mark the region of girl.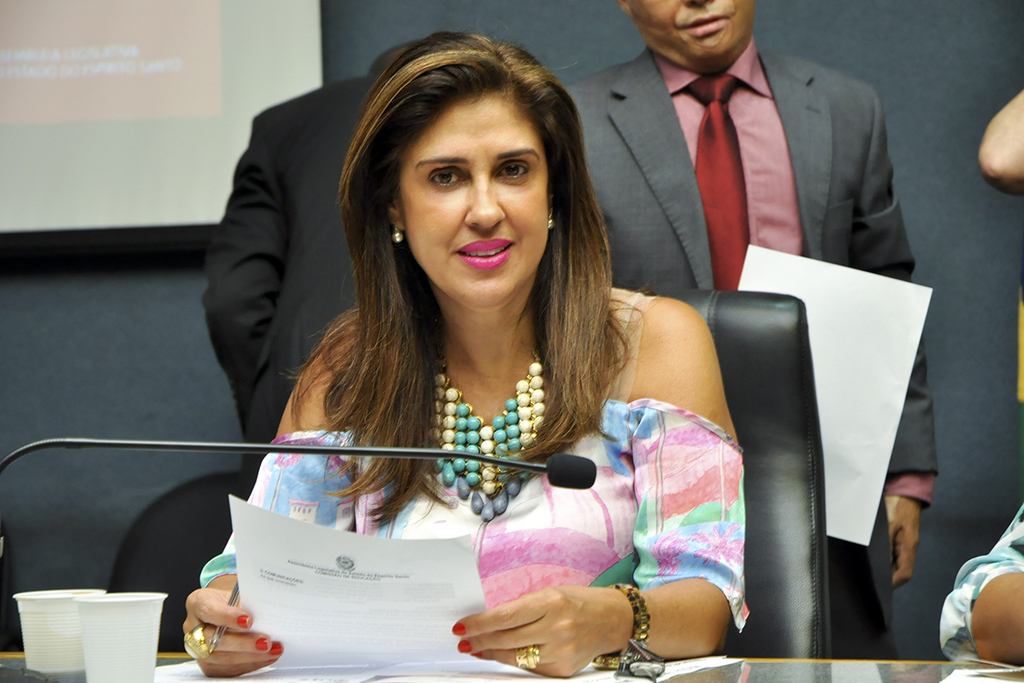
Region: [183, 32, 751, 680].
